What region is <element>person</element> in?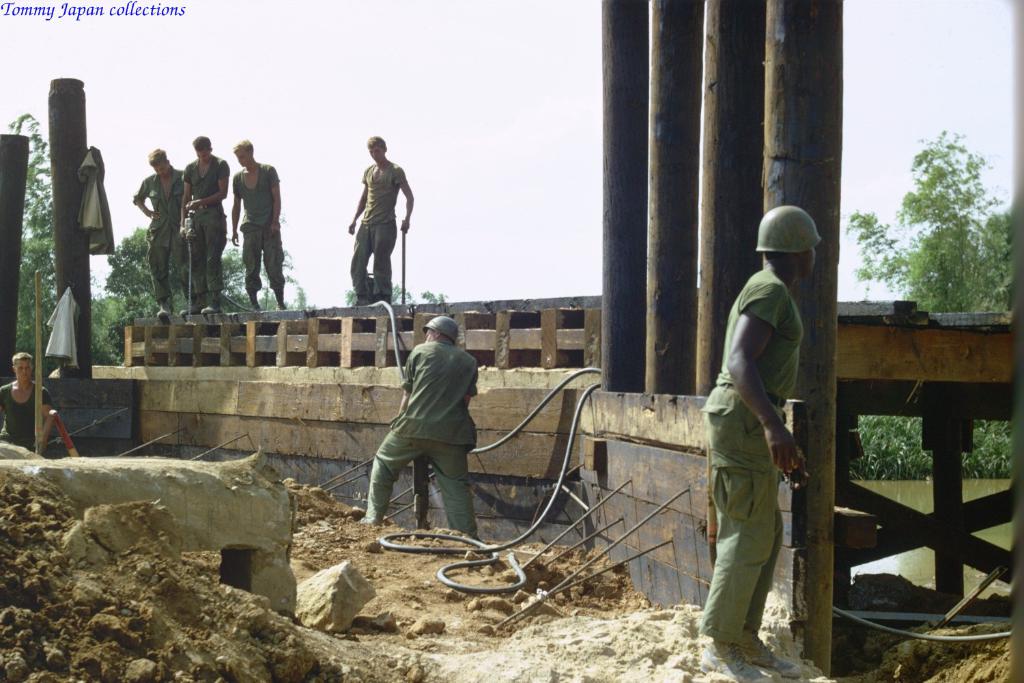
0:350:66:465.
